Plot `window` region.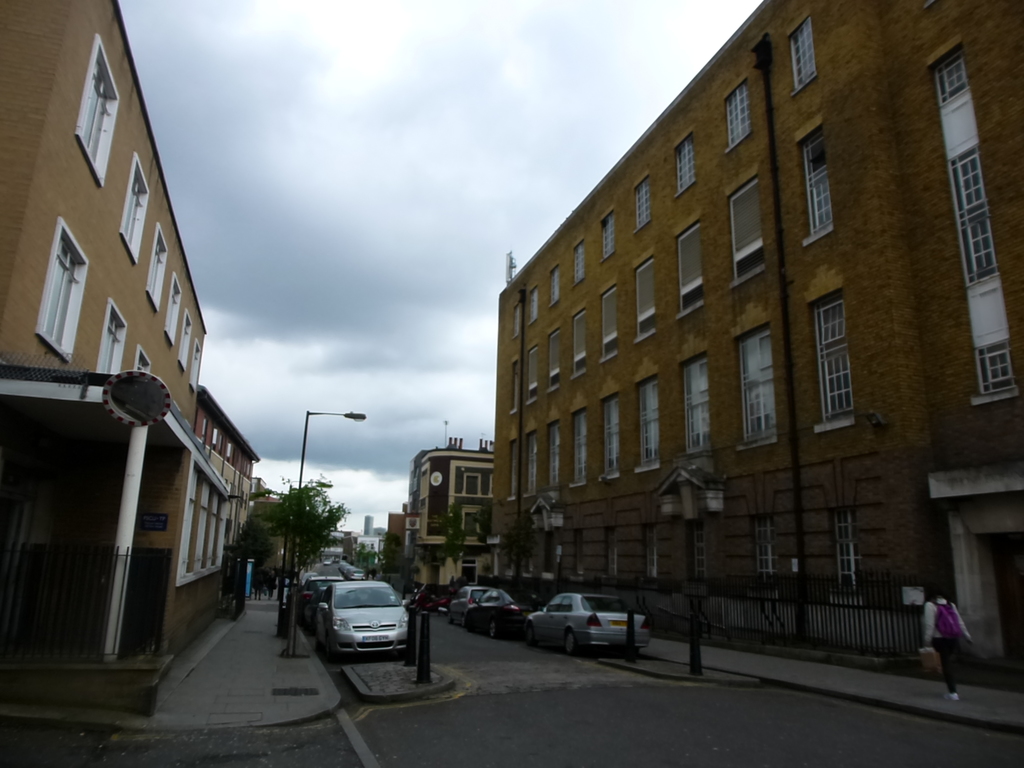
Plotted at {"x1": 525, "y1": 433, "x2": 538, "y2": 491}.
